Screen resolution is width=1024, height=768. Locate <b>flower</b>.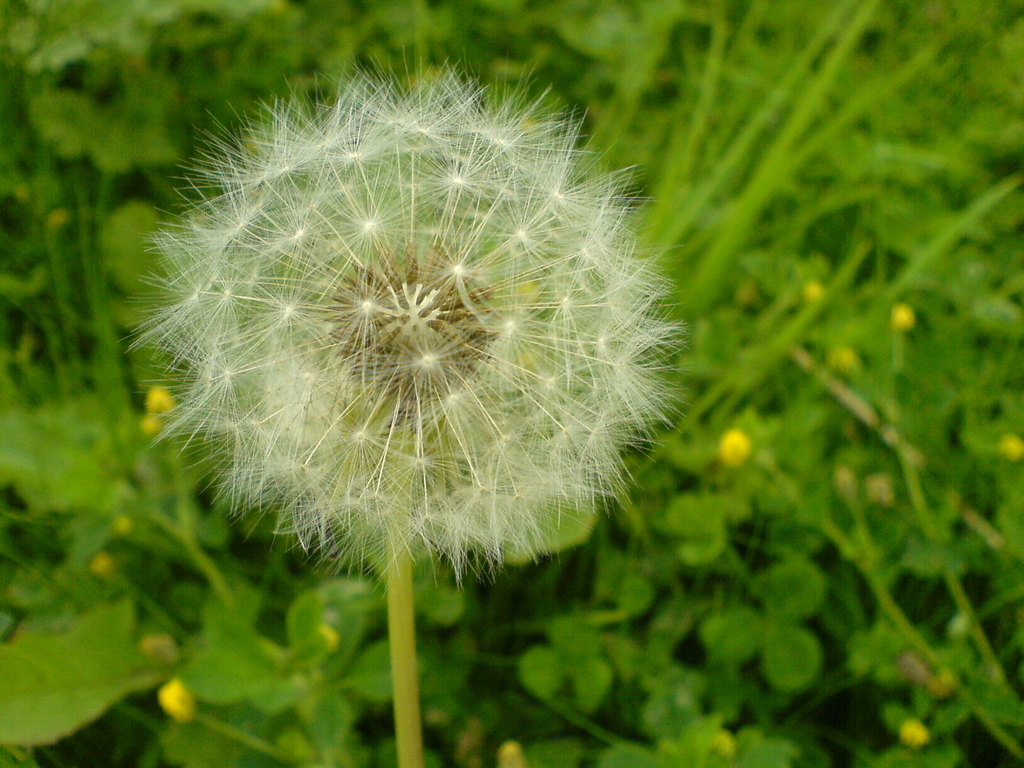
Rect(152, 385, 175, 406).
